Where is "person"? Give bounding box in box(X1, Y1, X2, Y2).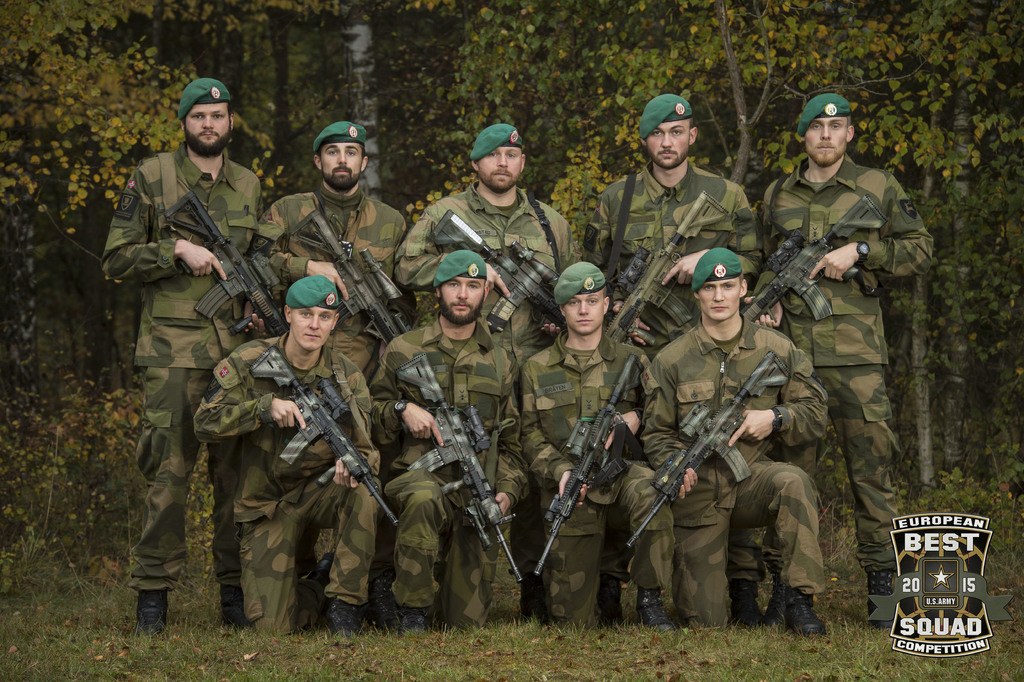
box(399, 123, 581, 365).
